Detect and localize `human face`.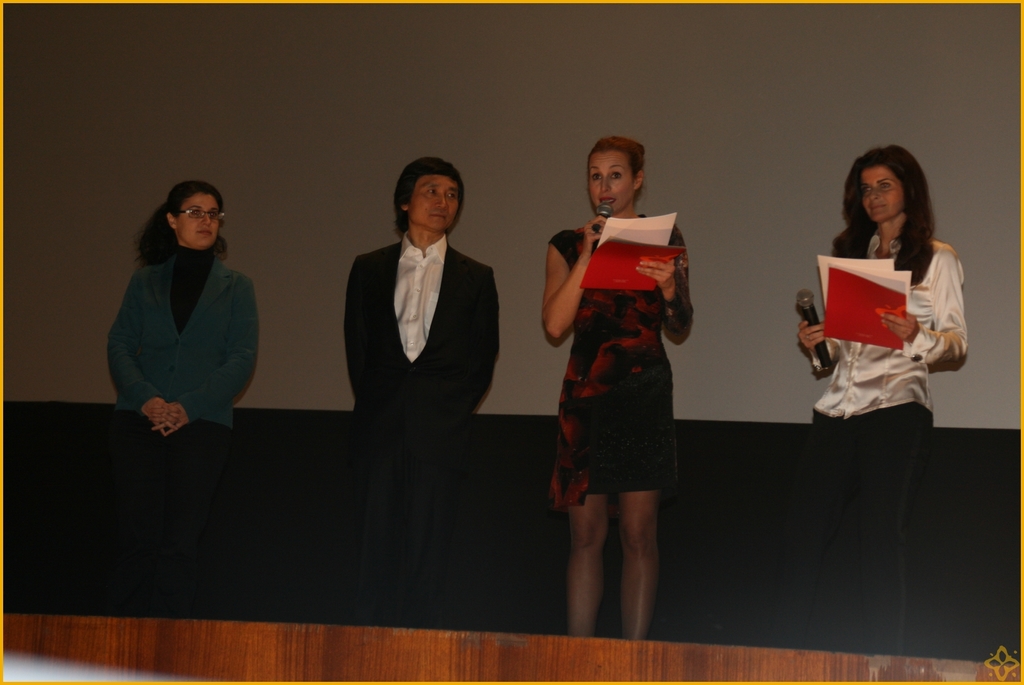
Localized at box(591, 157, 641, 208).
